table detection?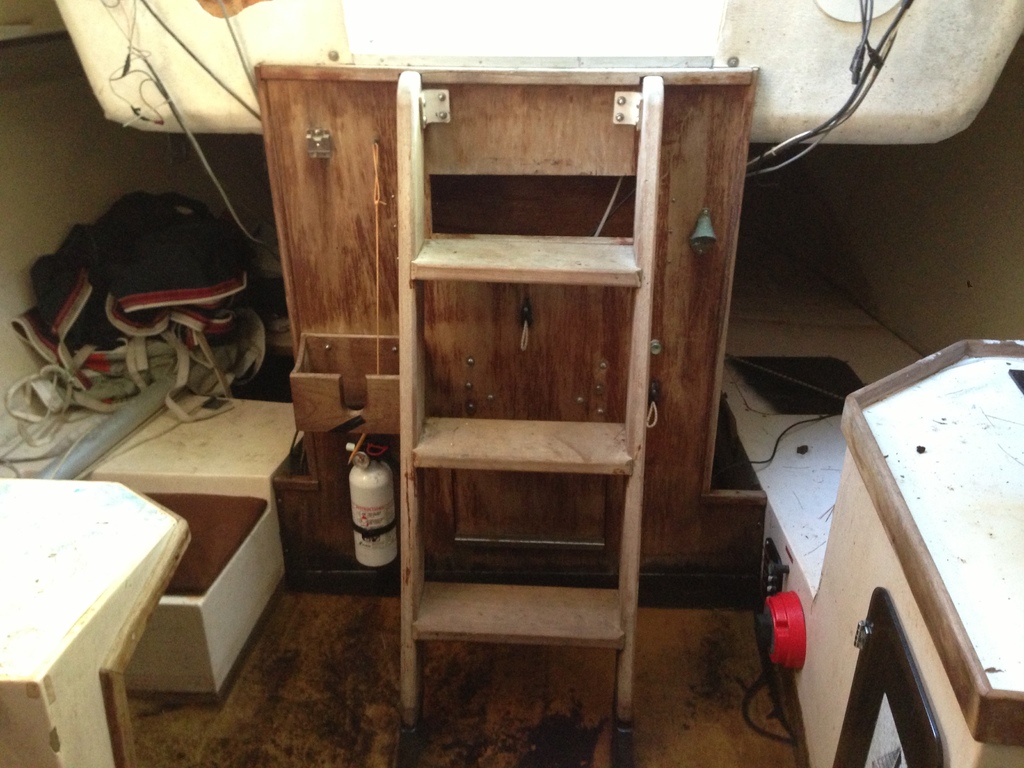
box=[0, 468, 211, 757]
